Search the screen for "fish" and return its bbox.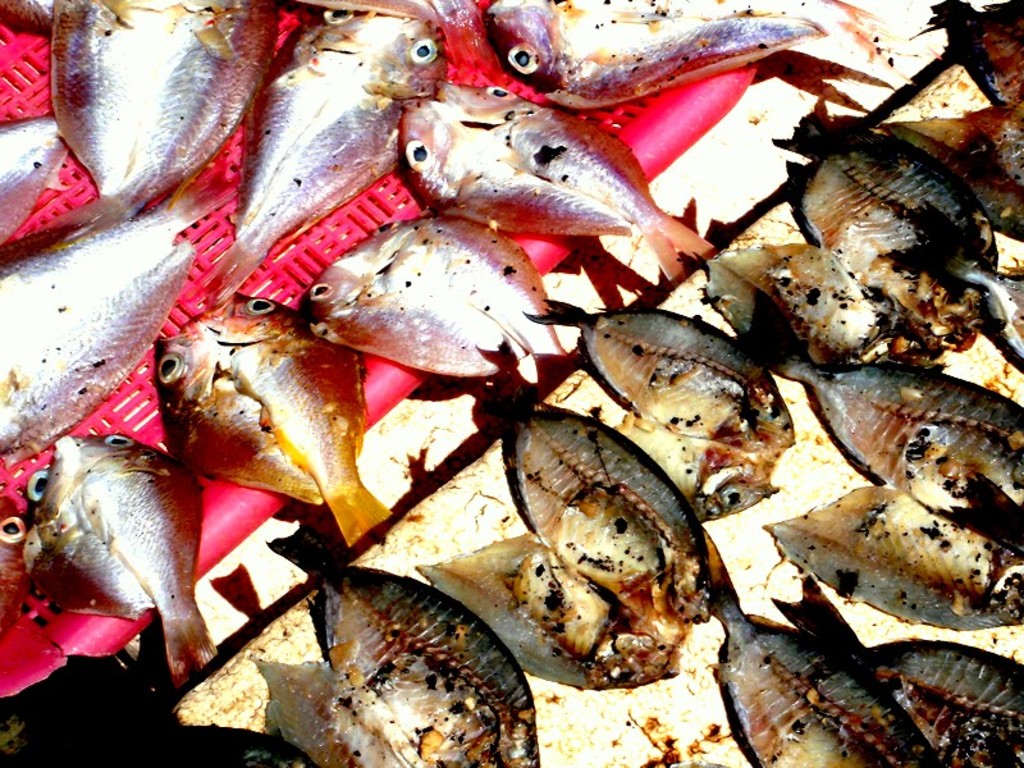
Found: bbox=[881, 110, 1023, 209].
